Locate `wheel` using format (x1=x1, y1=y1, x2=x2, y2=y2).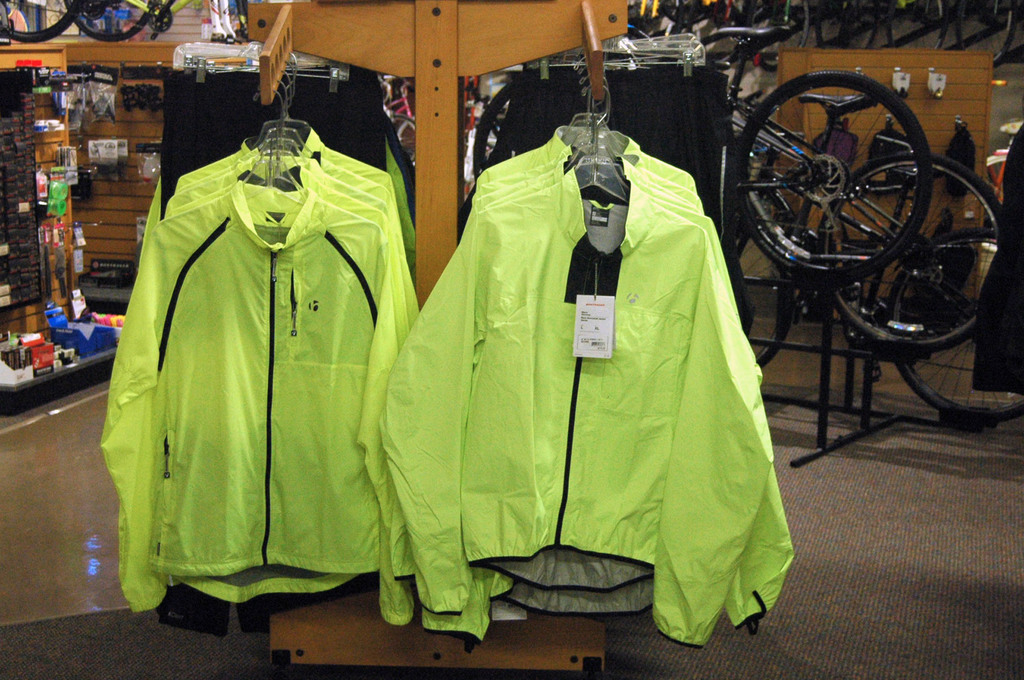
(x1=882, y1=0, x2=945, y2=56).
